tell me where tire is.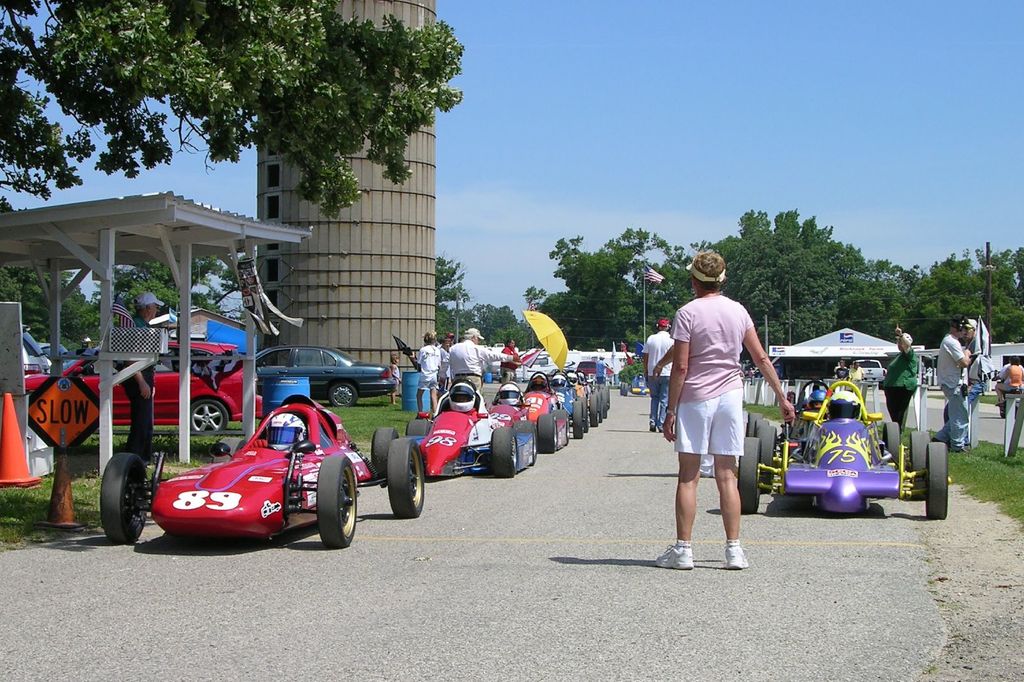
tire is at l=383, t=438, r=427, b=518.
